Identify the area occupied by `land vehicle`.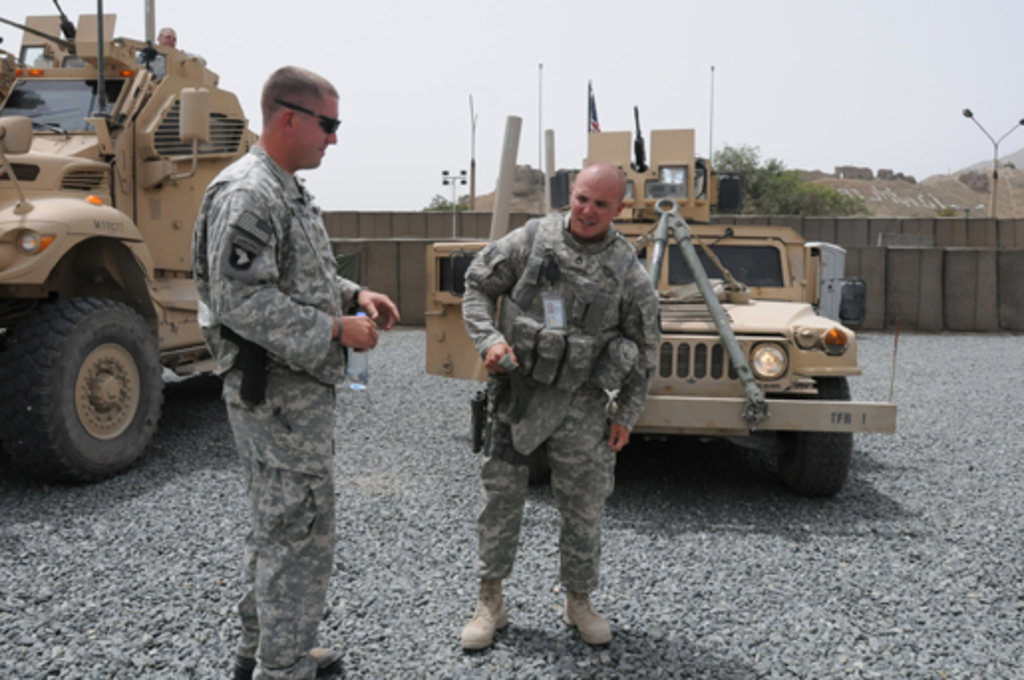
Area: crop(8, 0, 266, 489).
